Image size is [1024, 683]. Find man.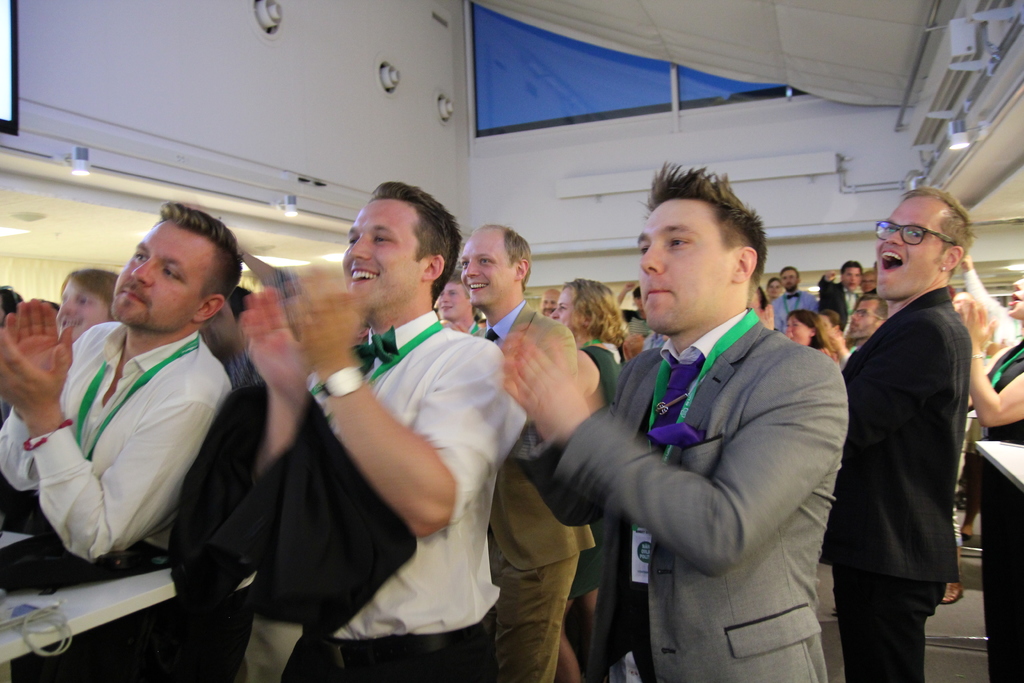
x1=433, y1=270, x2=487, y2=338.
